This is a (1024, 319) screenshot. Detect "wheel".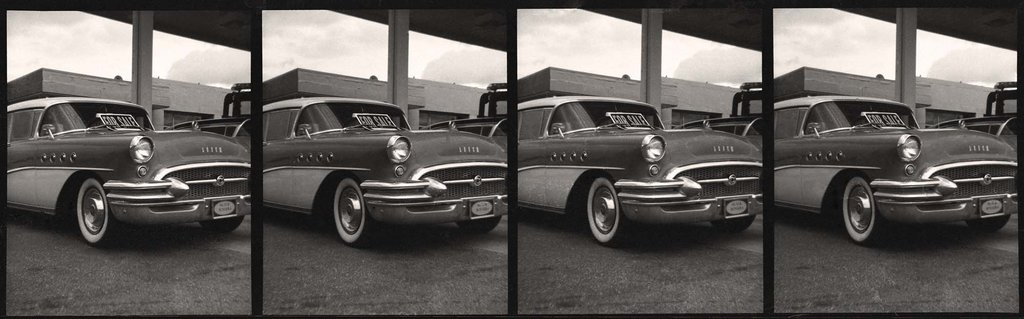
BBox(844, 170, 889, 244).
